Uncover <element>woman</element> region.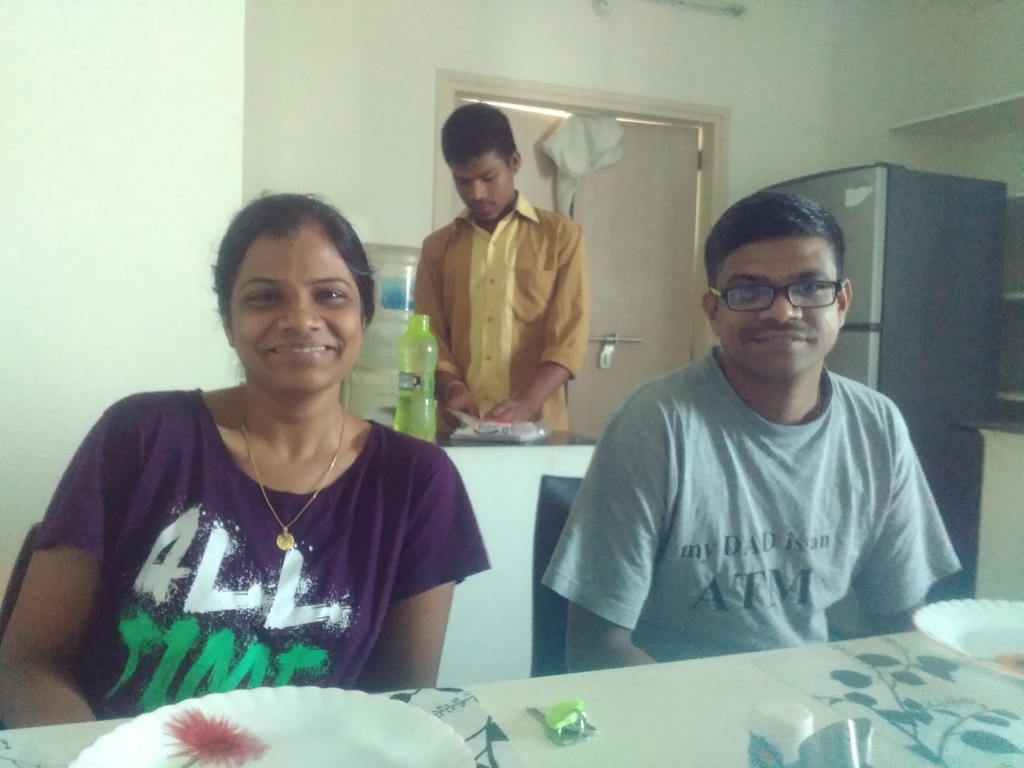
Uncovered: pyautogui.locateOnScreen(31, 180, 483, 729).
